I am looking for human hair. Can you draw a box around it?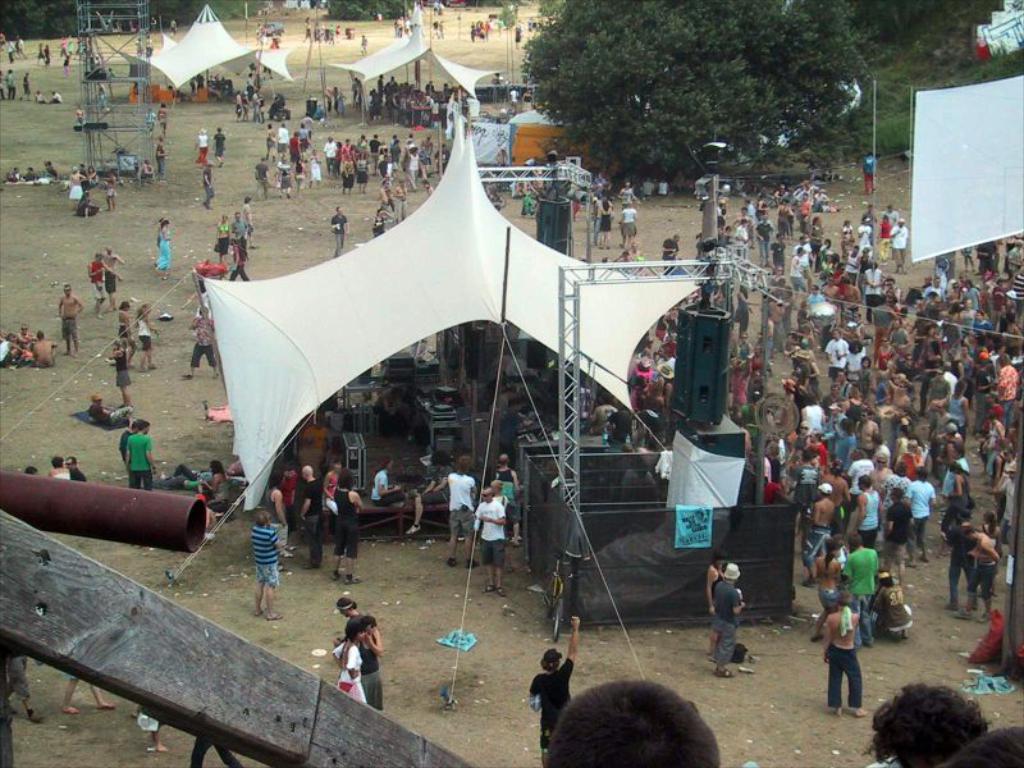
Sure, the bounding box is [x1=136, y1=420, x2=151, y2=433].
